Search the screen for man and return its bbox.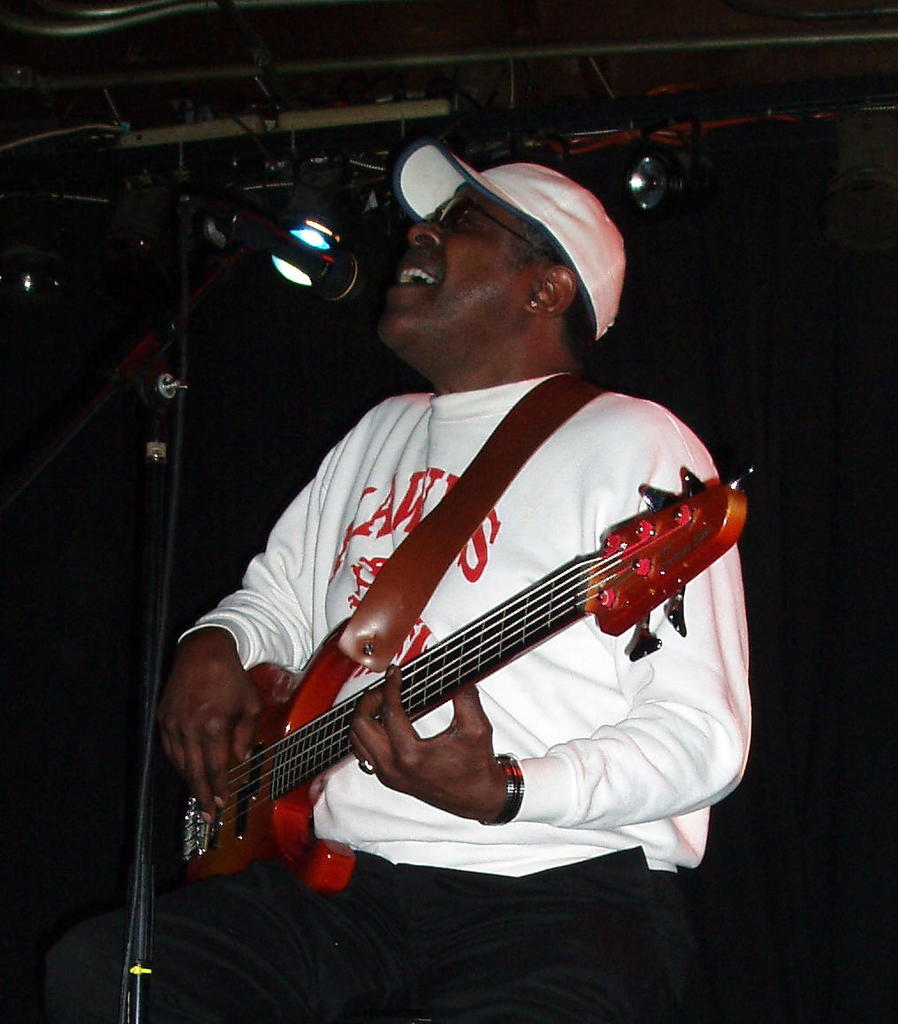
Found: <box>134,108,784,973</box>.
